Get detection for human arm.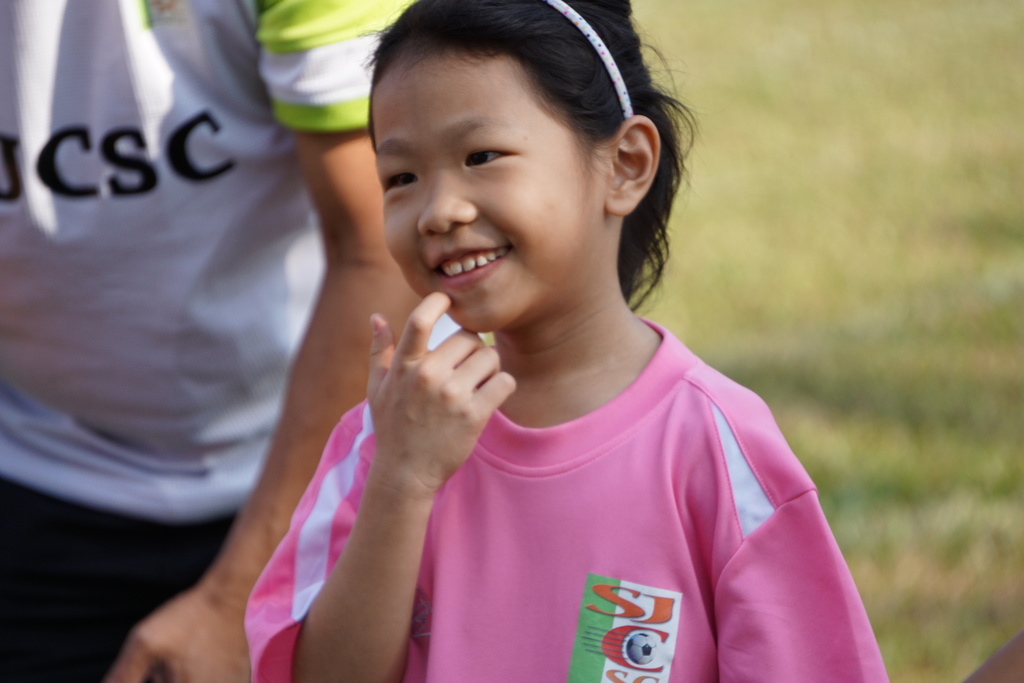
Detection: <bbox>296, 288, 529, 664</bbox>.
